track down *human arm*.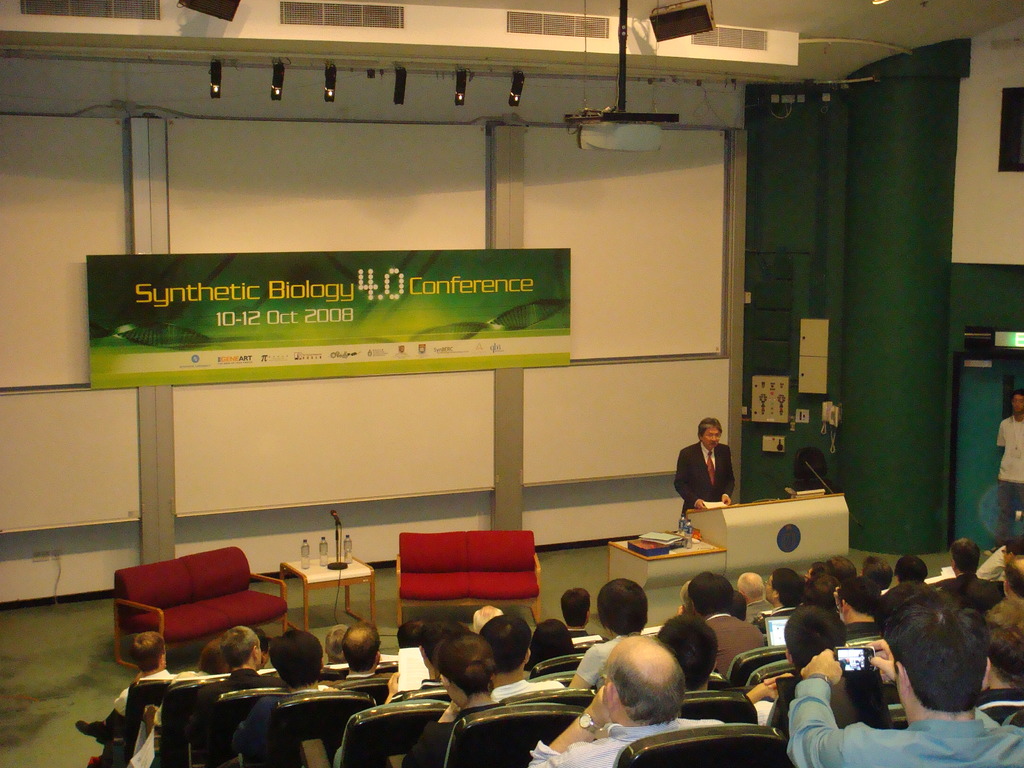
Tracked to rect(864, 630, 1023, 737).
